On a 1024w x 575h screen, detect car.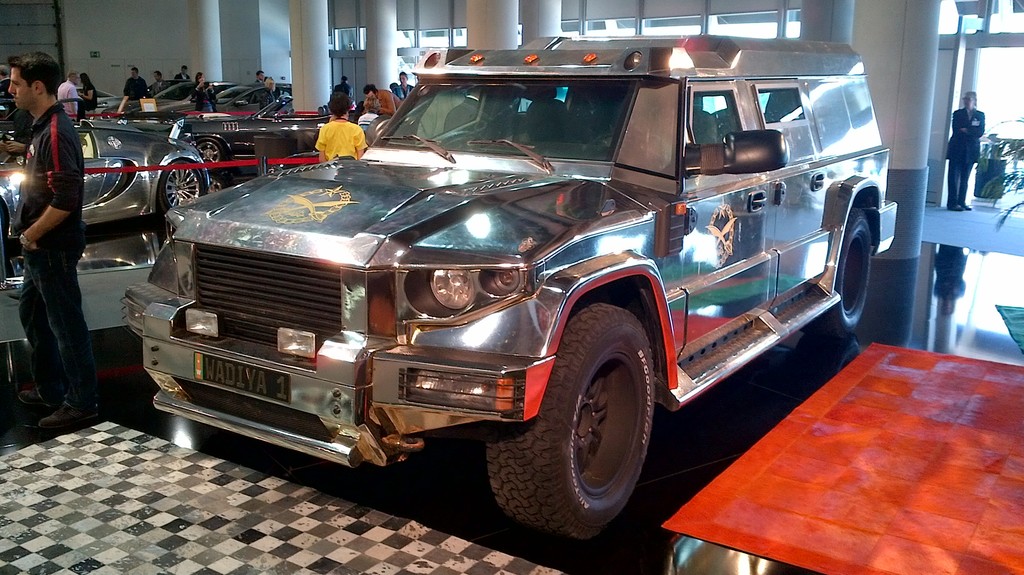
<bbox>0, 117, 211, 253</bbox>.
